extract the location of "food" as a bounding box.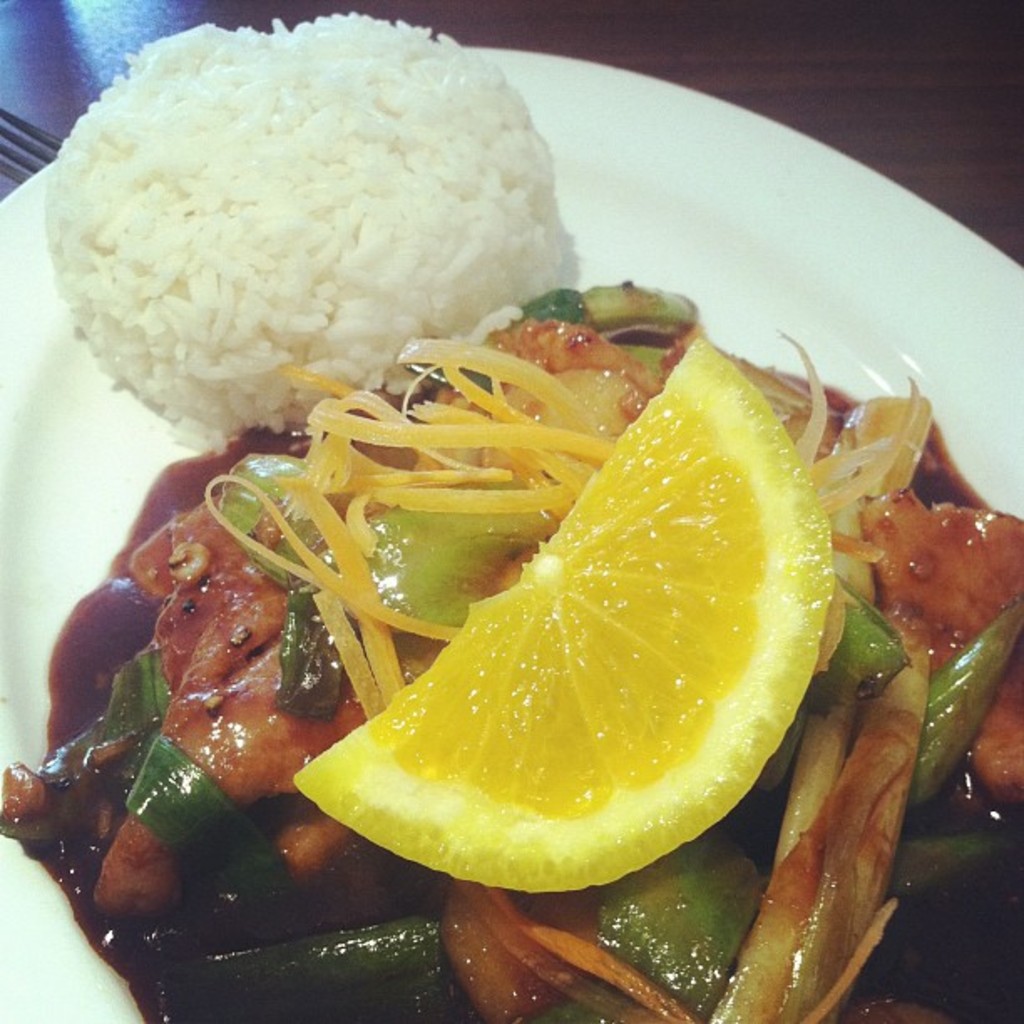
<bbox>42, 10, 577, 448</bbox>.
